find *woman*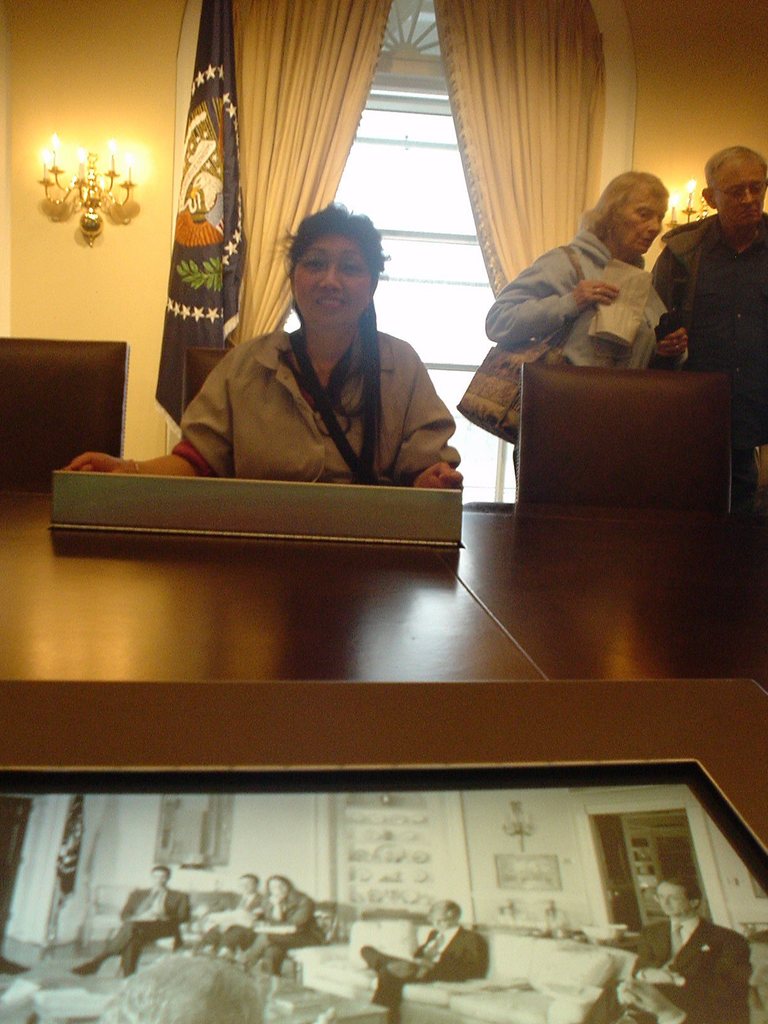
x1=164, y1=202, x2=483, y2=493
